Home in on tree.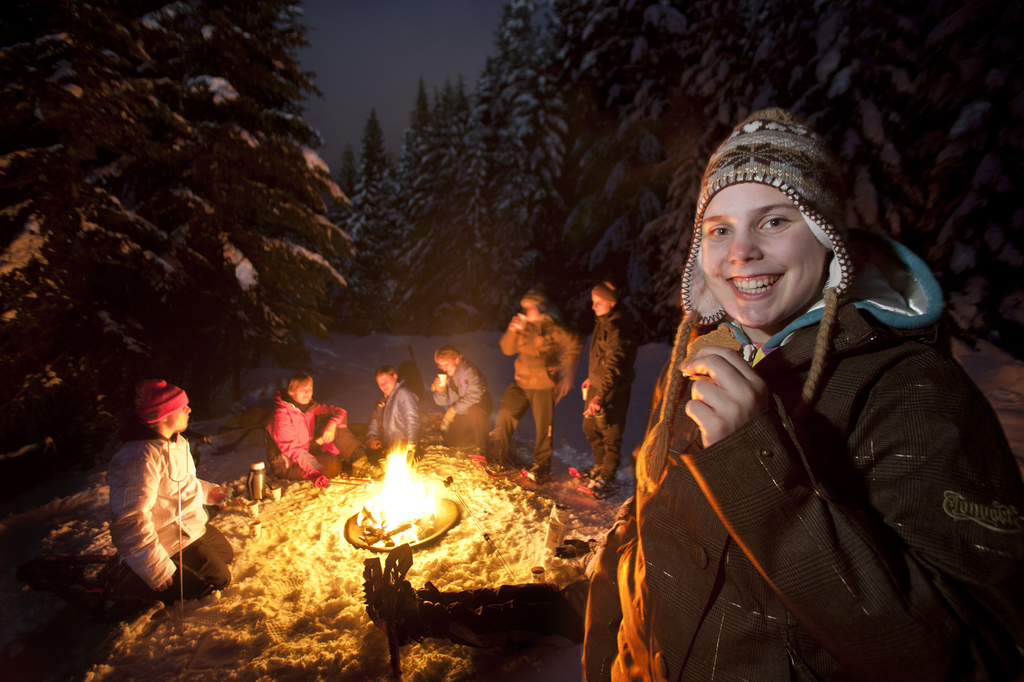
Homed in at BBox(44, 2, 383, 396).
